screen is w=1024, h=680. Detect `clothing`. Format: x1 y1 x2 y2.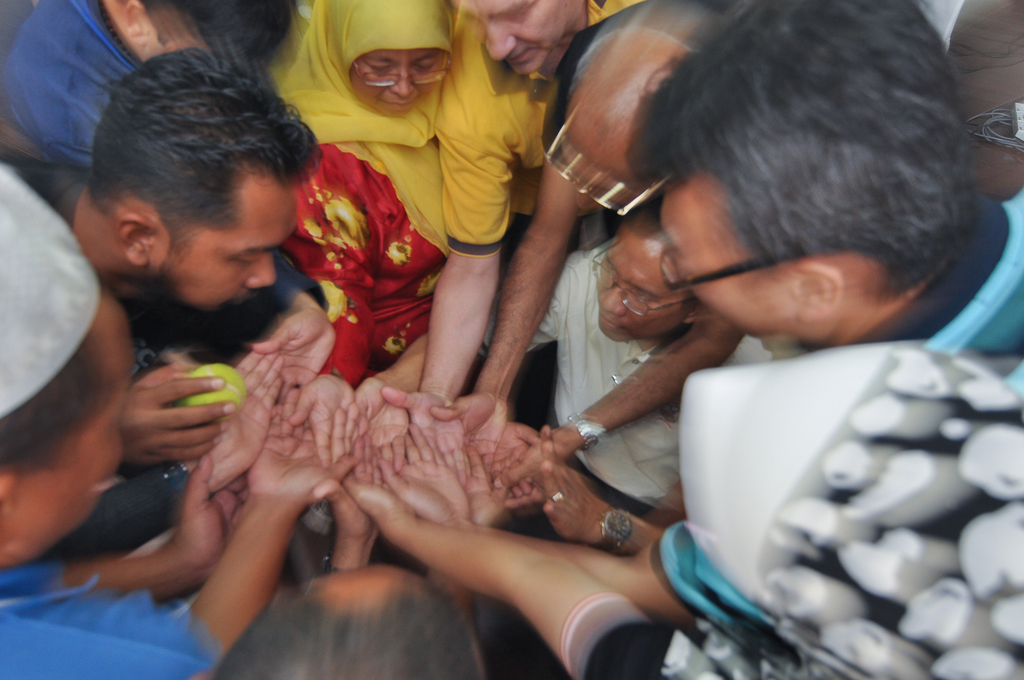
0 557 223 679.
